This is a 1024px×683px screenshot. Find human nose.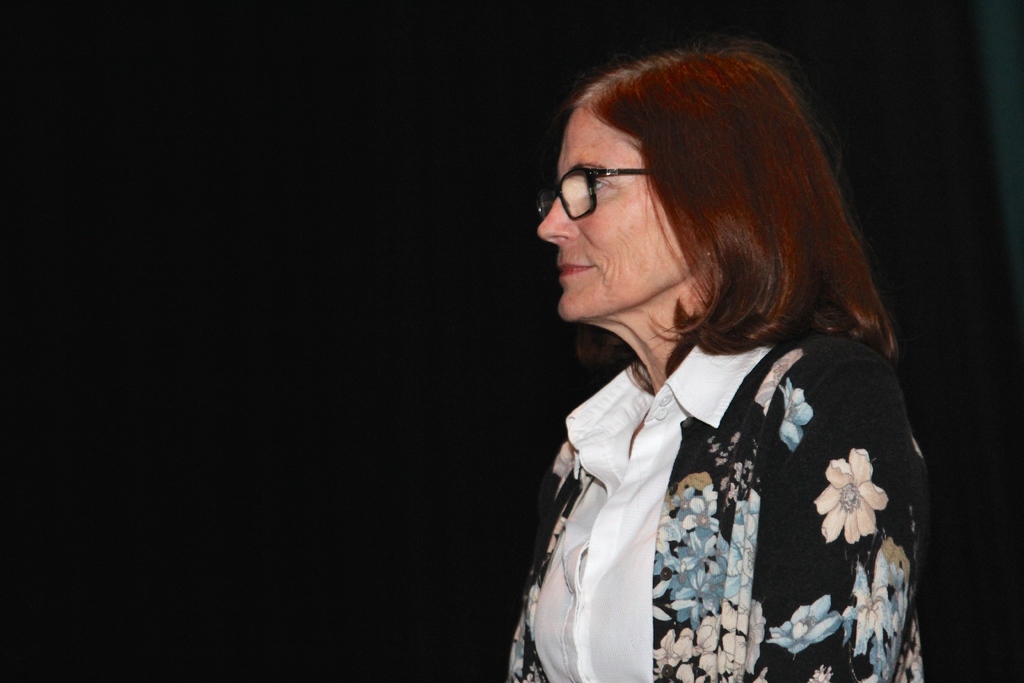
Bounding box: box(535, 178, 582, 252).
